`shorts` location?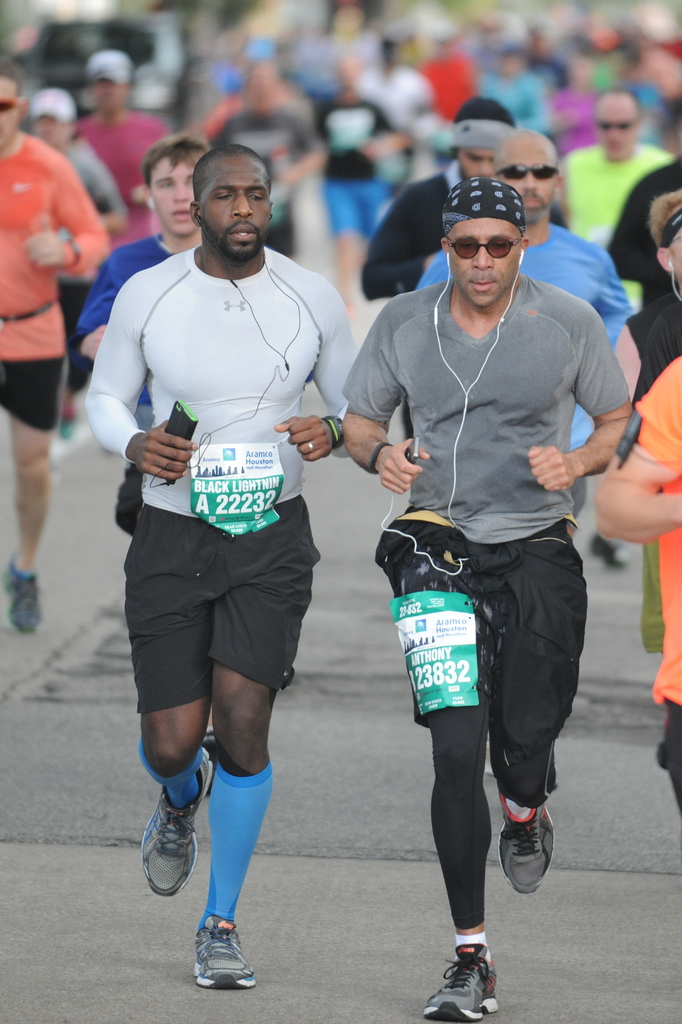
box(0, 361, 64, 435)
